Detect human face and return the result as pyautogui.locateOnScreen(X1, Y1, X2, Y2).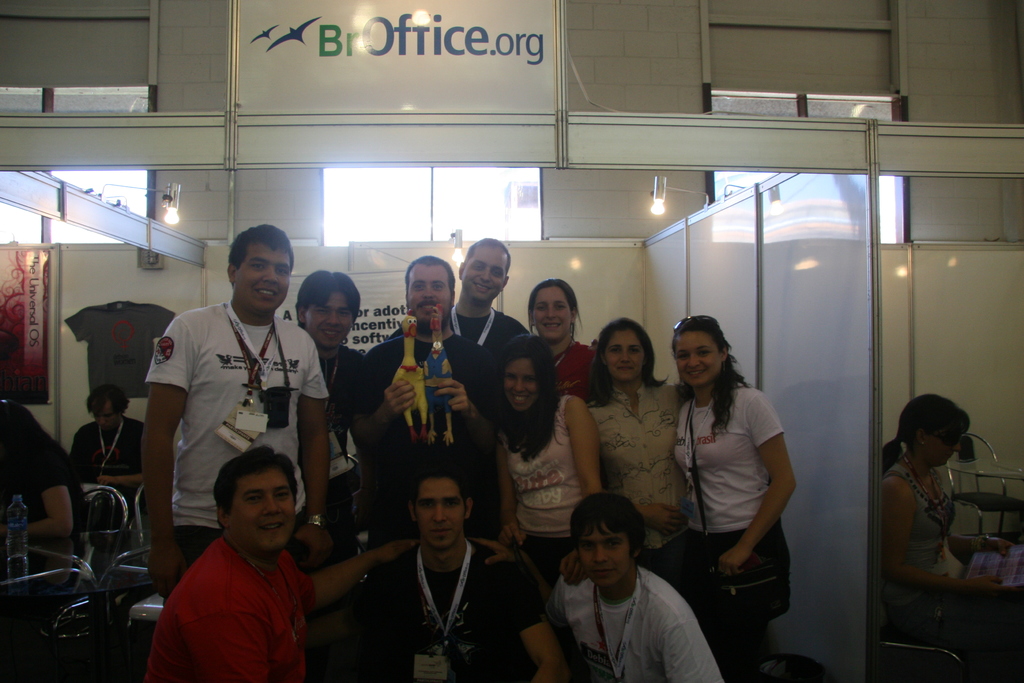
pyautogui.locateOnScreen(534, 289, 572, 339).
